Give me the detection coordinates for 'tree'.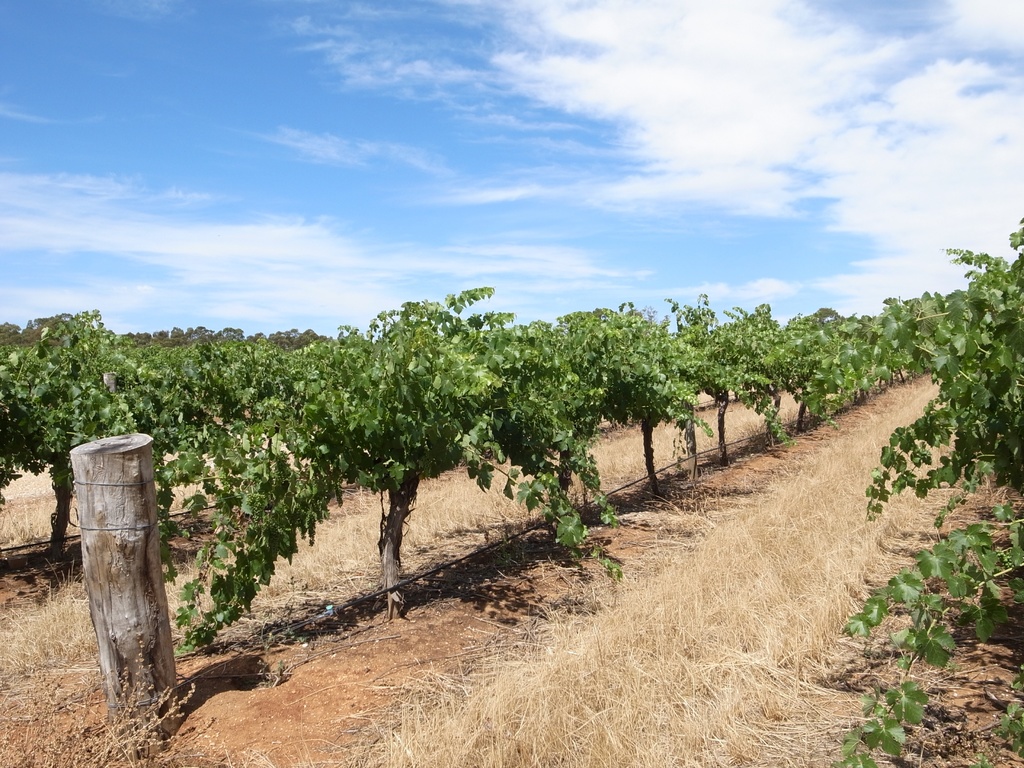
x1=296, y1=287, x2=515, y2=626.
